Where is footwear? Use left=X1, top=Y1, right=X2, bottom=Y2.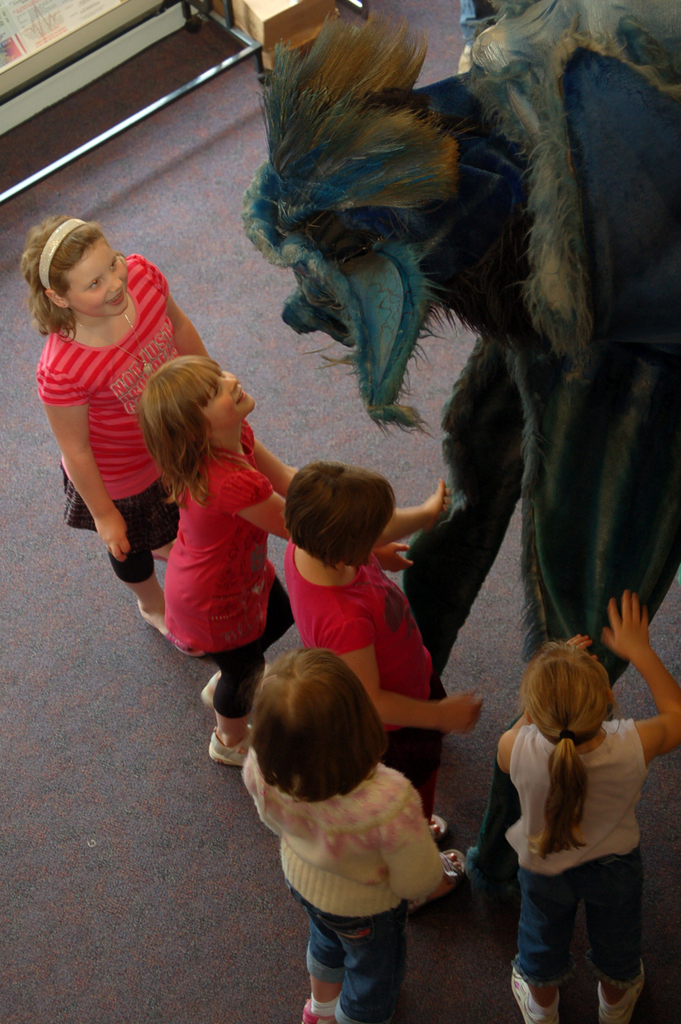
left=207, top=728, right=262, bottom=773.
